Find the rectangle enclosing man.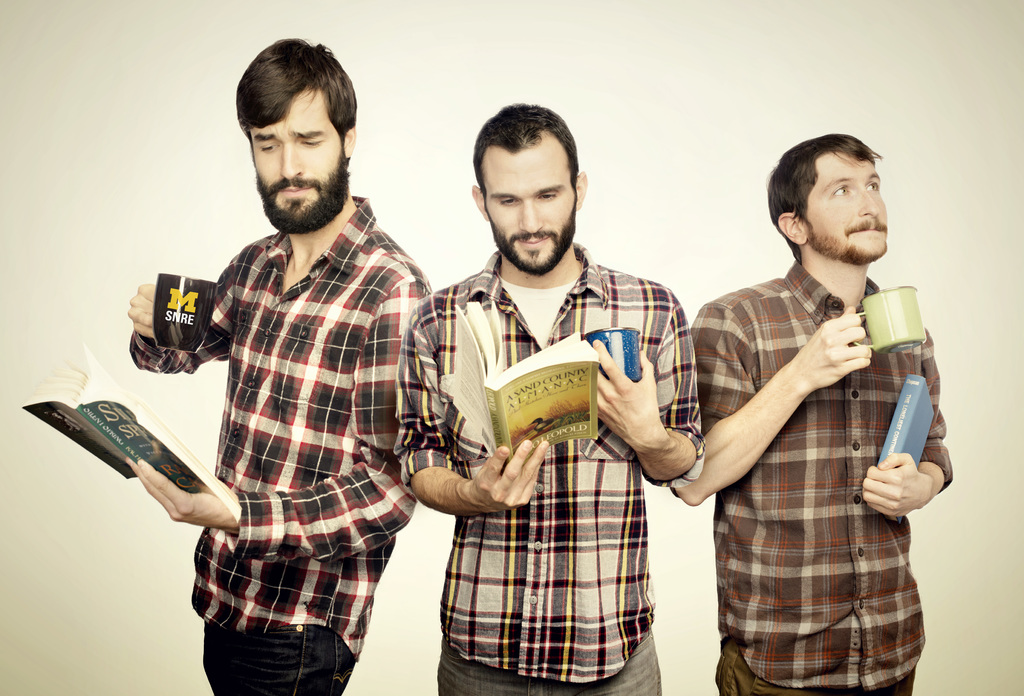
bbox(125, 36, 431, 695).
